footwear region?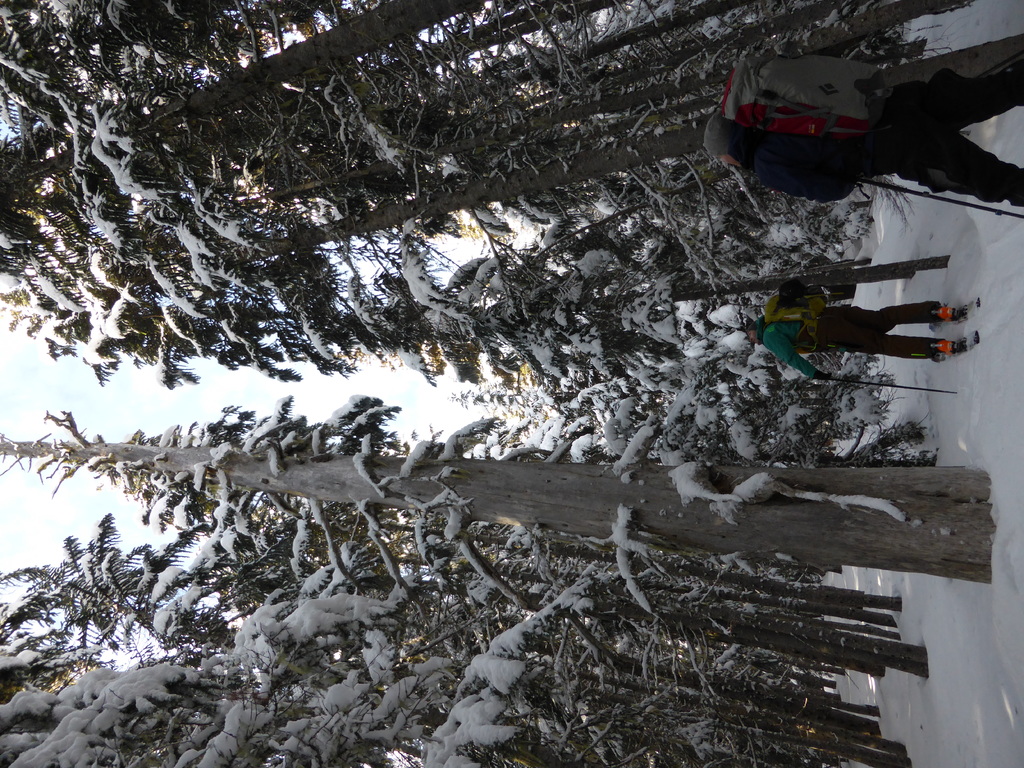
select_region(935, 335, 962, 350)
